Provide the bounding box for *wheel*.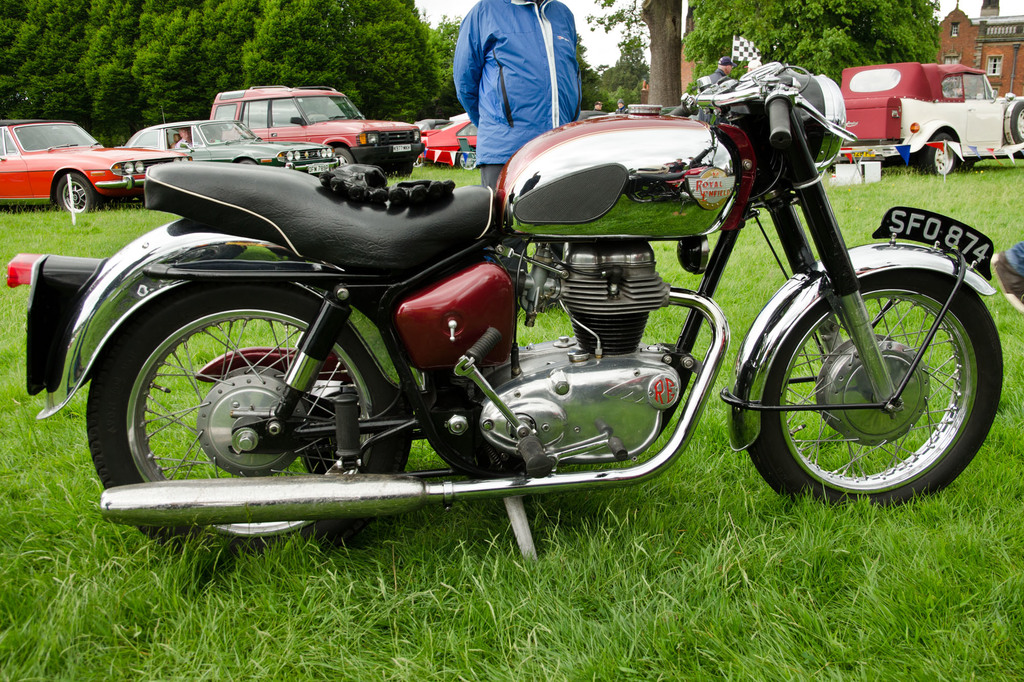
1003:95:1023:147.
